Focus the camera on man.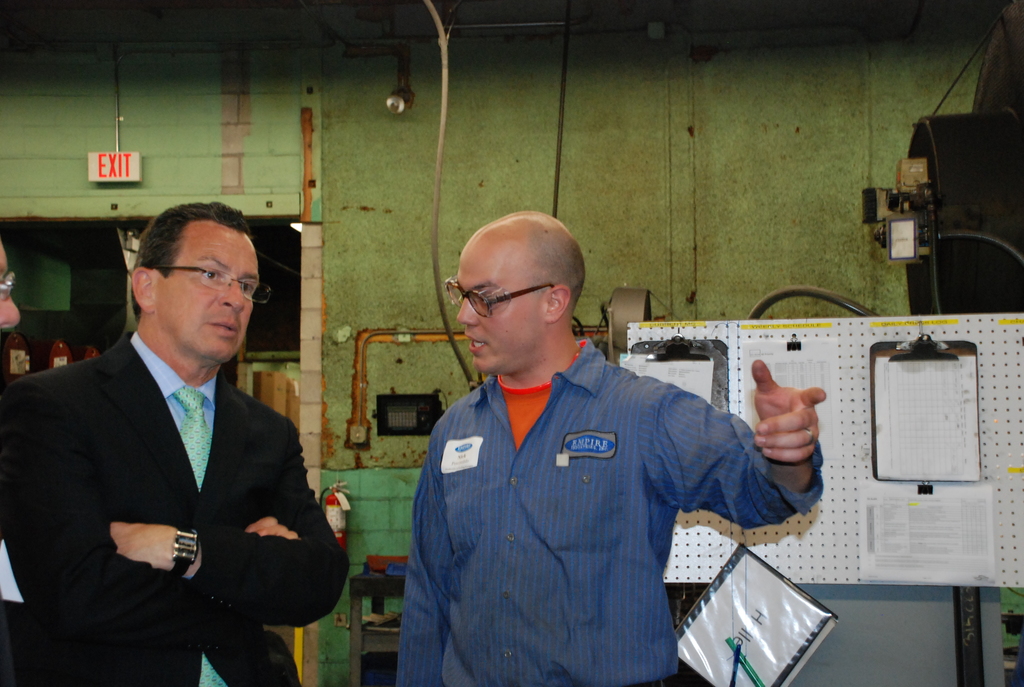
Focus region: Rect(397, 210, 825, 686).
